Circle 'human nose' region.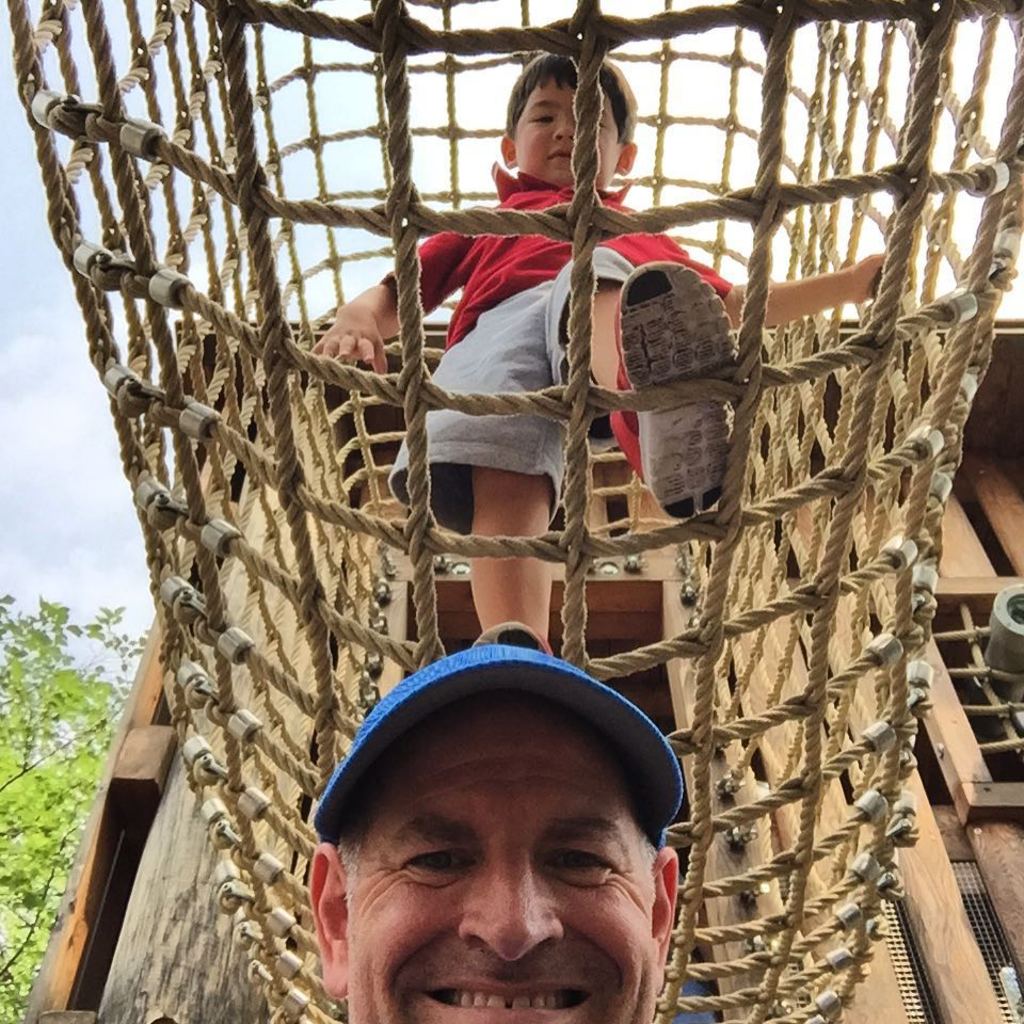
Region: {"x1": 545, "y1": 110, "x2": 577, "y2": 144}.
